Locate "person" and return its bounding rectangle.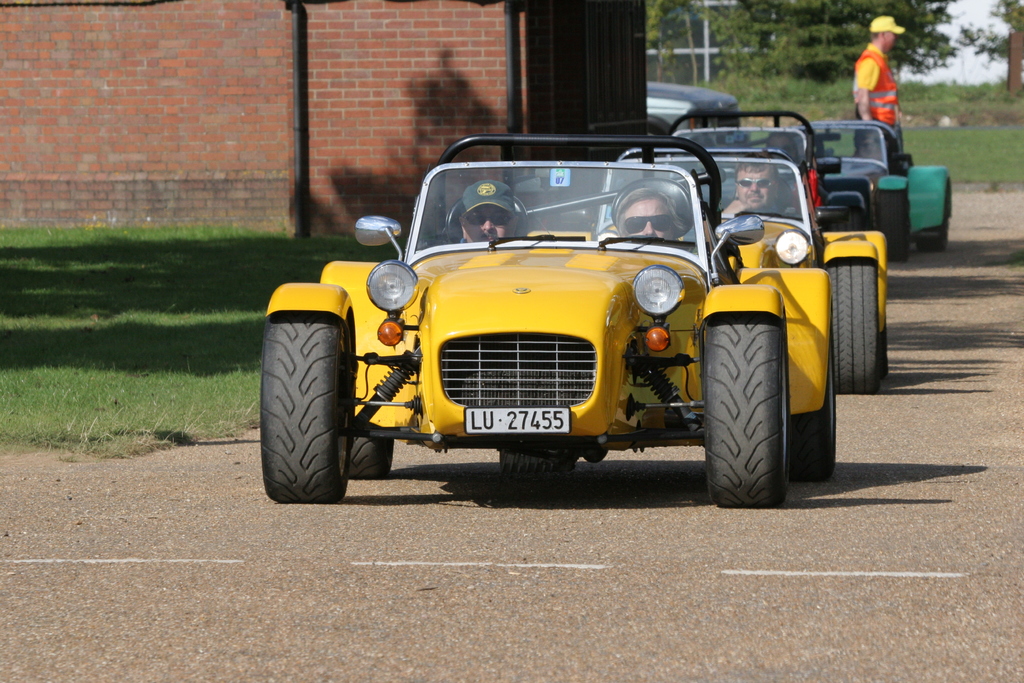
bbox=[614, 186, 687, 240].
